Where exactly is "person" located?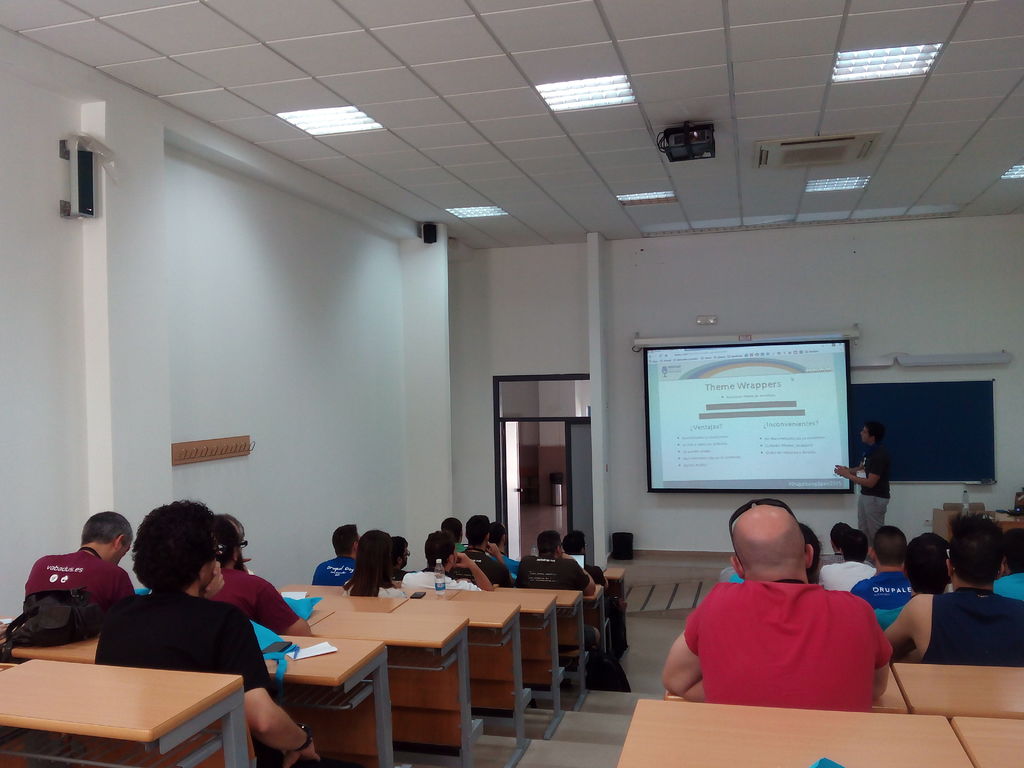
Its bounding box is l=666, t=495, r=899, b=730.
